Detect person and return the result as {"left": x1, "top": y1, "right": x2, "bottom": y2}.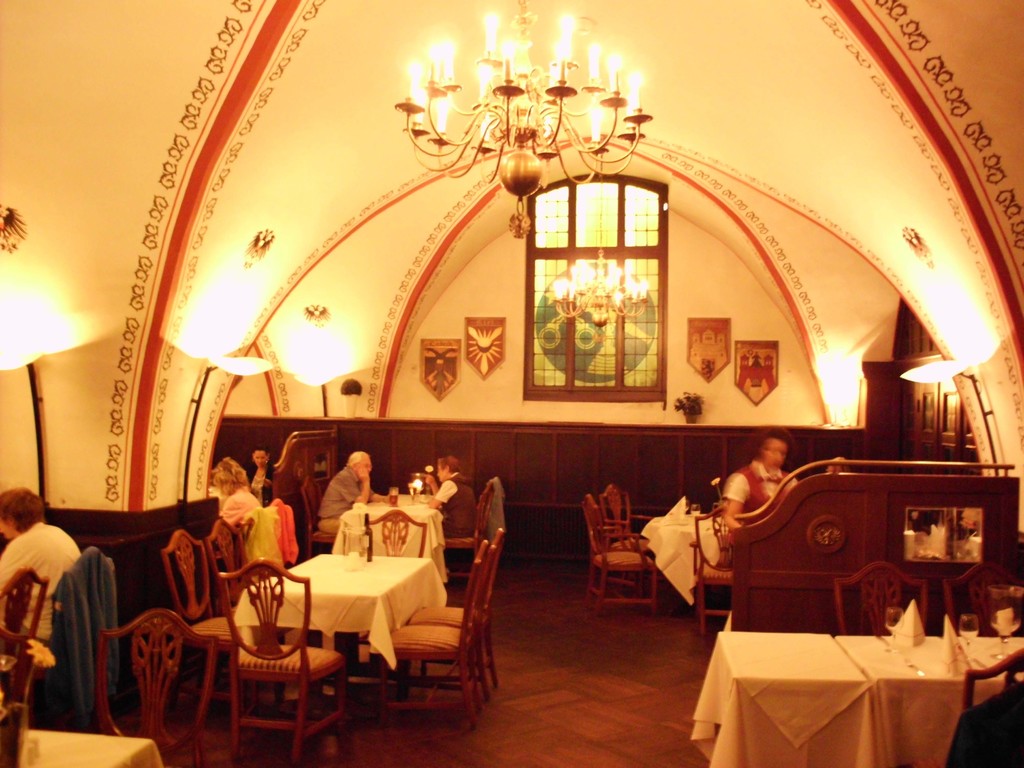
{"left": 719, "top": 431, "right": 797, "bottom": 532}.
